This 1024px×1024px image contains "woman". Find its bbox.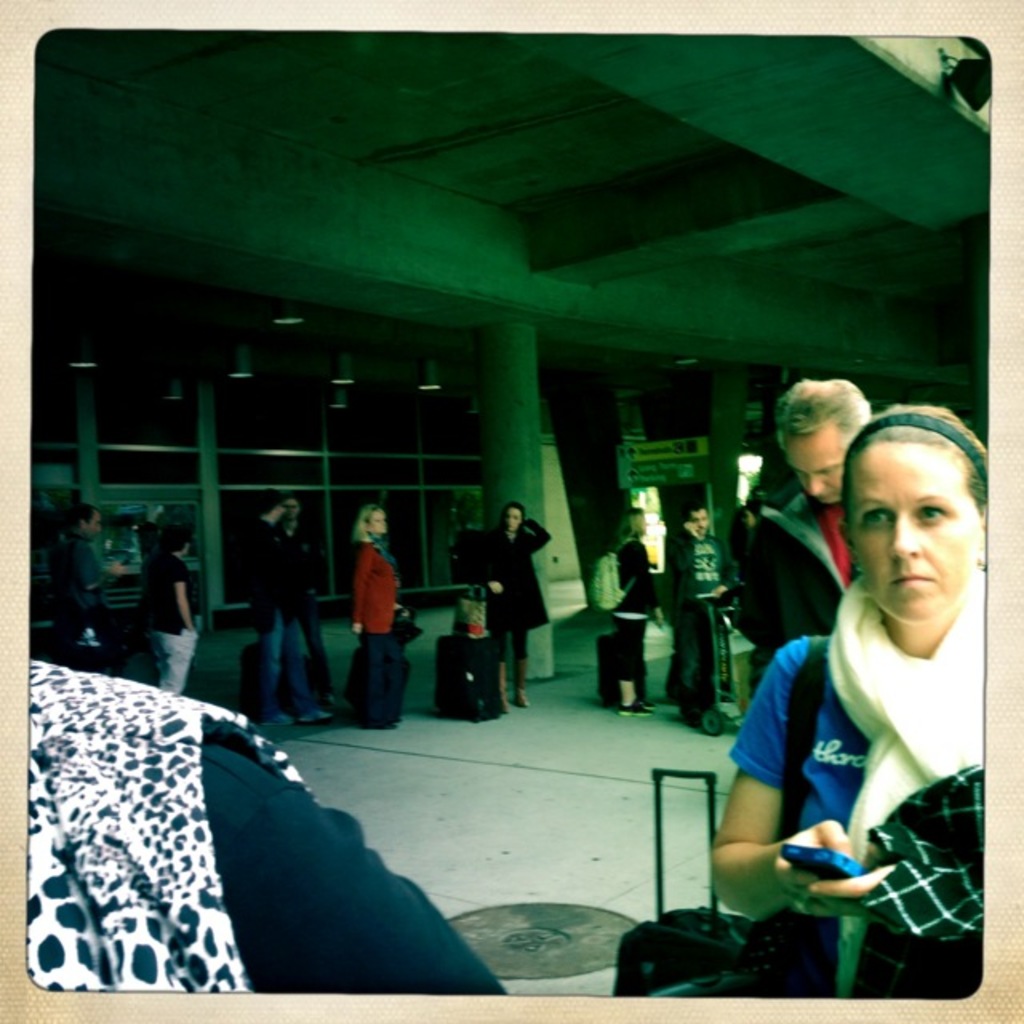
482:496:555:717.
